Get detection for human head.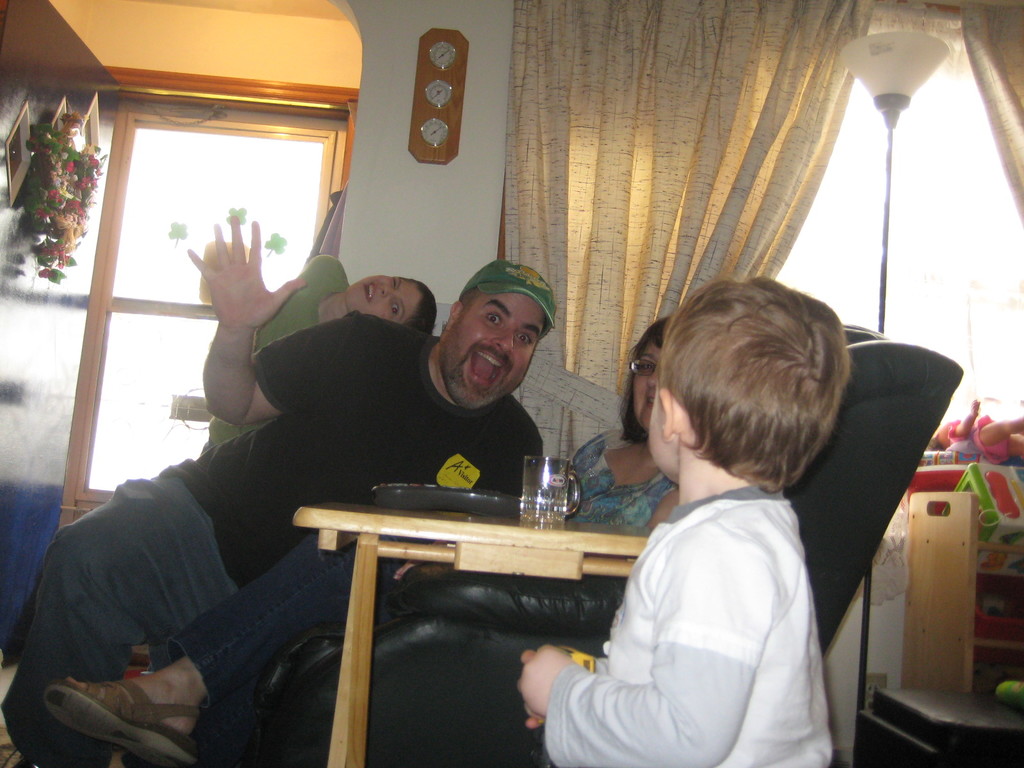
Detection: {"left": 344, "top": 275, "right": 438, "bottom": 327}.
